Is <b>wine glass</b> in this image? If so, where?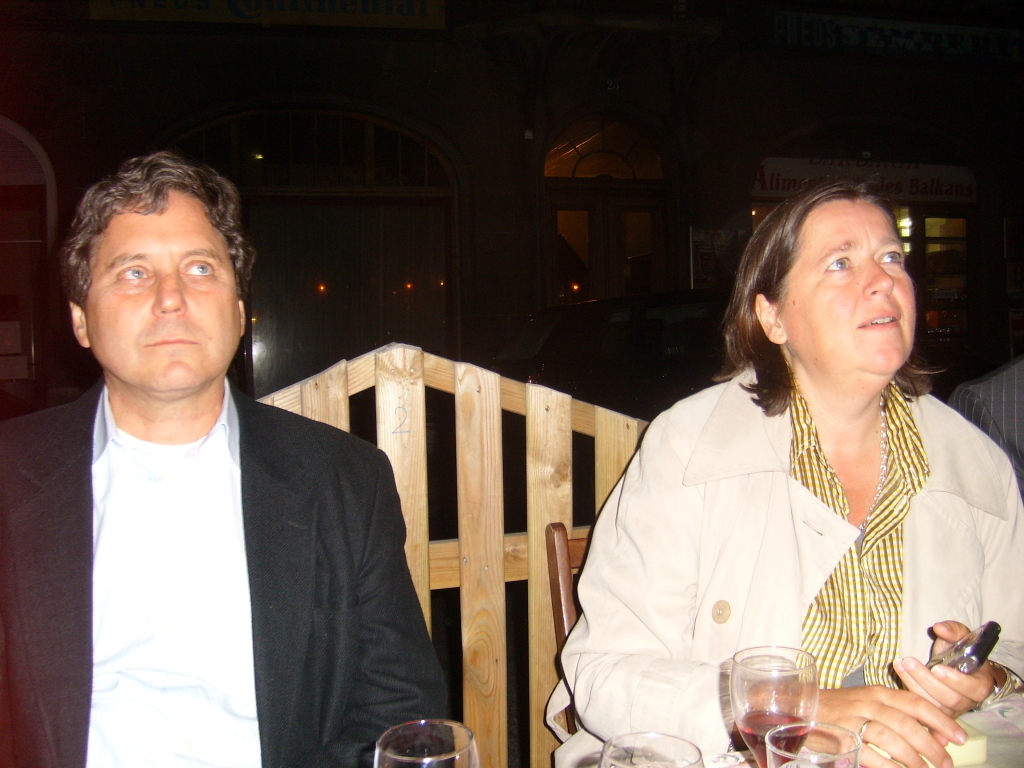
Yes, at <box>600,729,703,767</box>.
